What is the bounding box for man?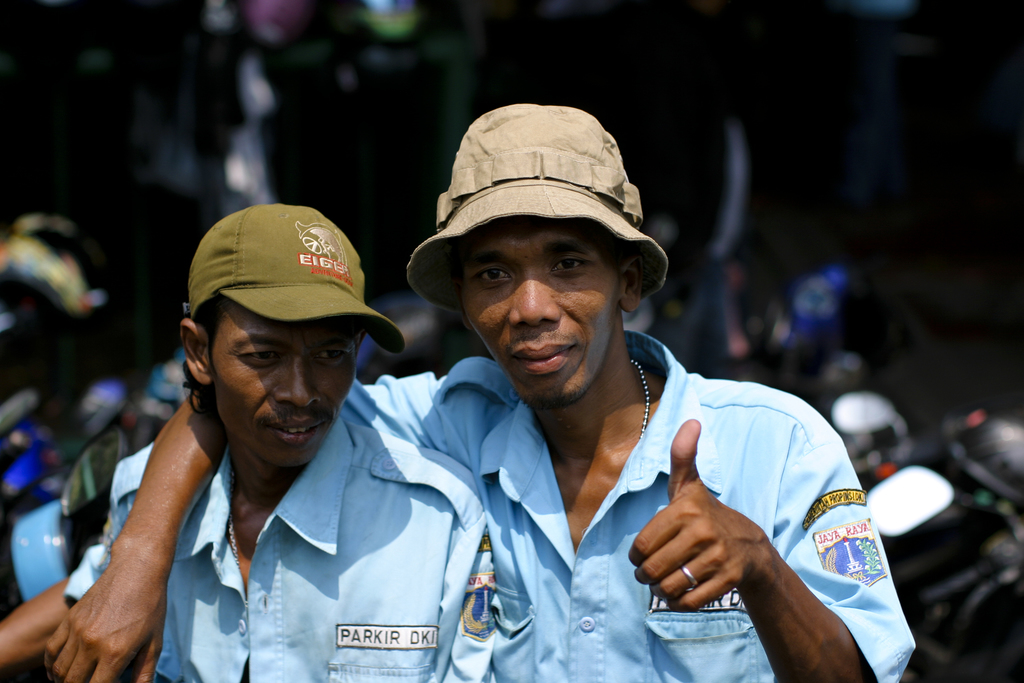
(42, 99, 913, 682).
